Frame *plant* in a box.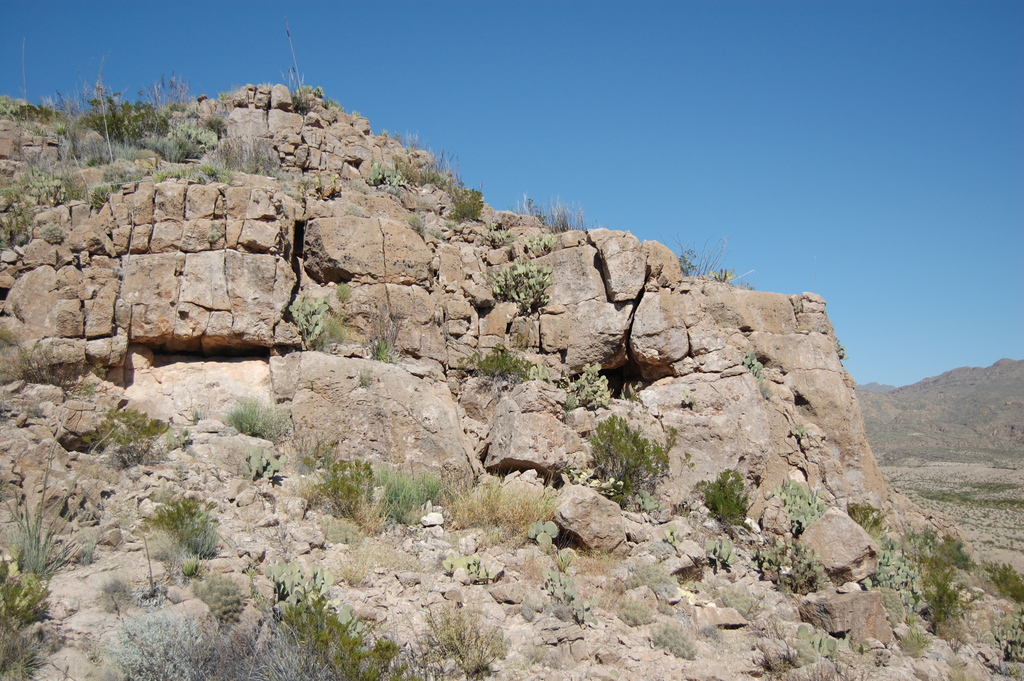
[739,348,764,387].
